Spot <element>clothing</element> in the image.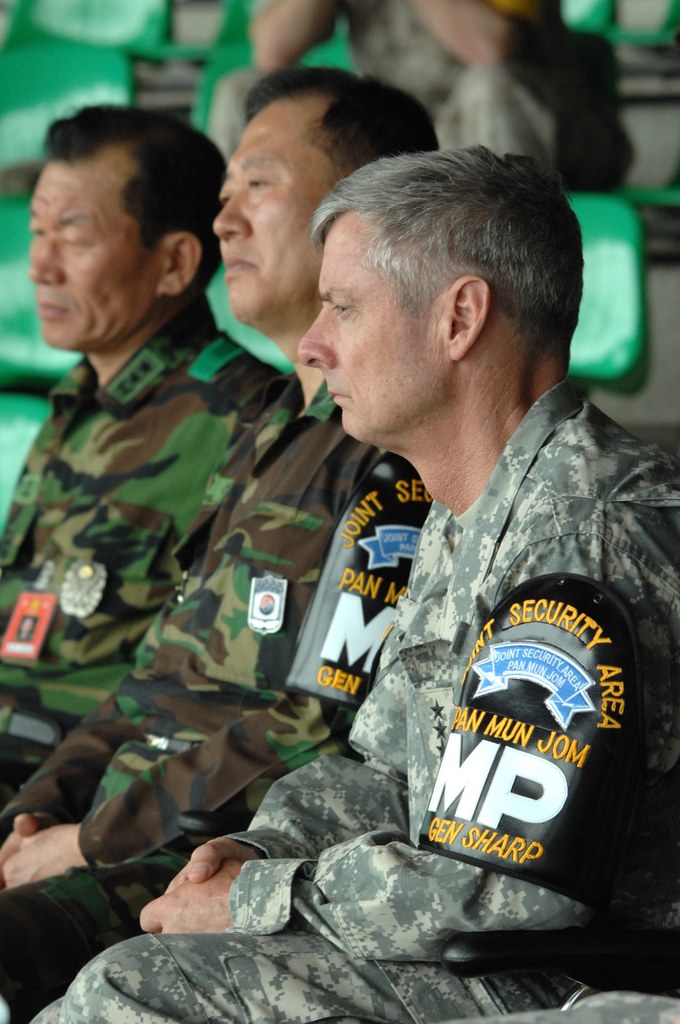
<element>clothing</element> found at x1=189 y1=232 x2=666 y2=986.
